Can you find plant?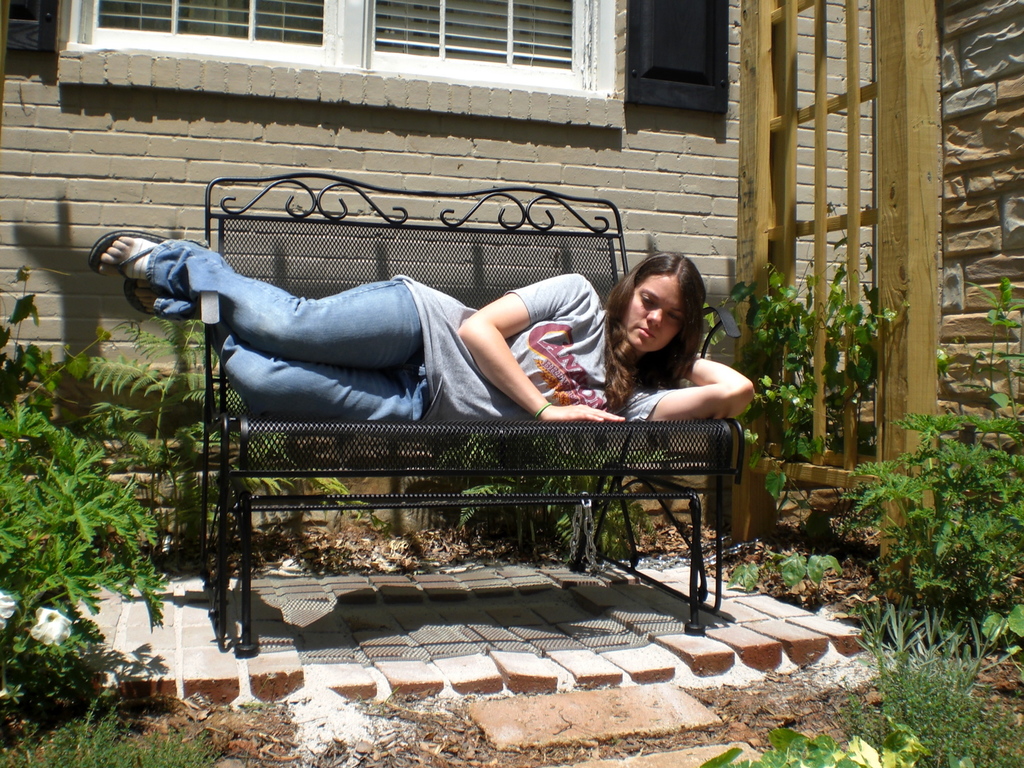
Yes, bounding box: (left=725, top=555, right=762, bottom=598).
